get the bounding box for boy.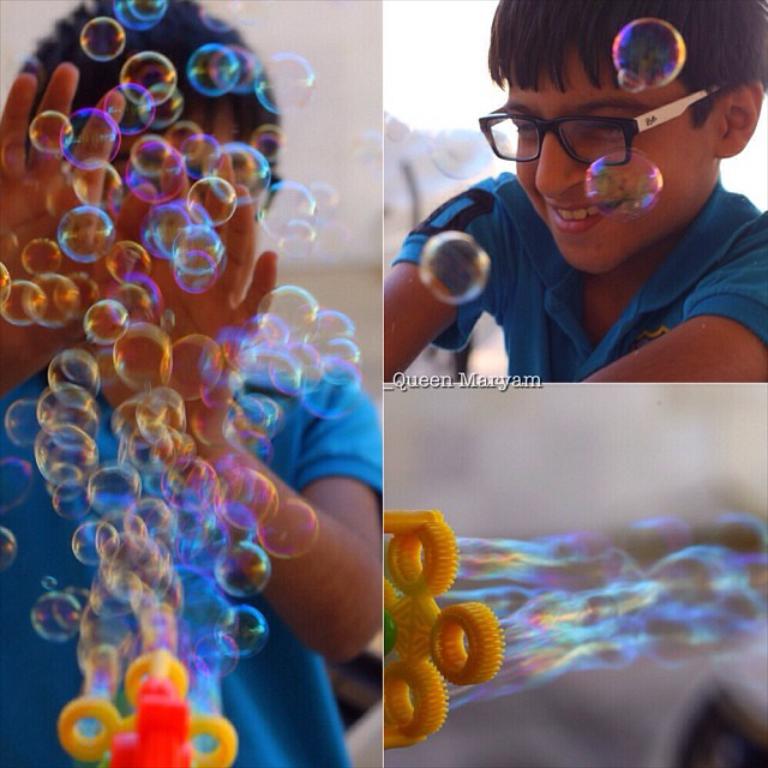
Rect(355, 6, 767, 413).
